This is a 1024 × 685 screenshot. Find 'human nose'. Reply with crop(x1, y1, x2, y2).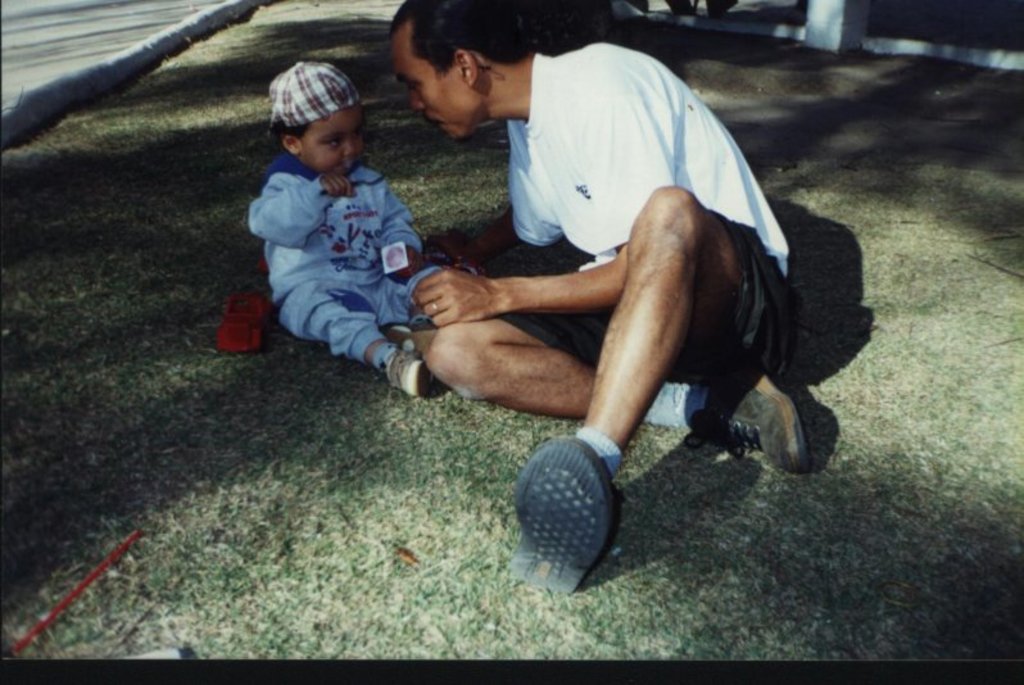
crop(411, 87, 423, 106).
